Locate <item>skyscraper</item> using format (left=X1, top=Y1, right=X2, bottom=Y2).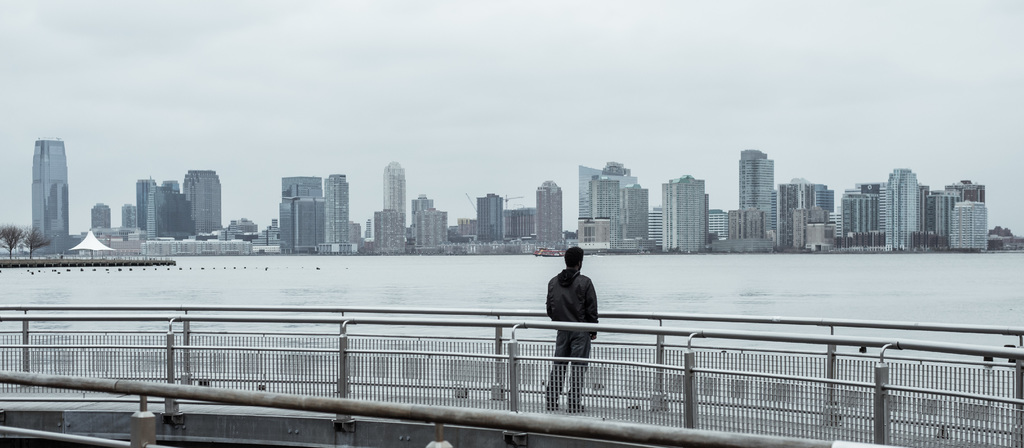
(left=289, top=195, right=332, bottom=250).
